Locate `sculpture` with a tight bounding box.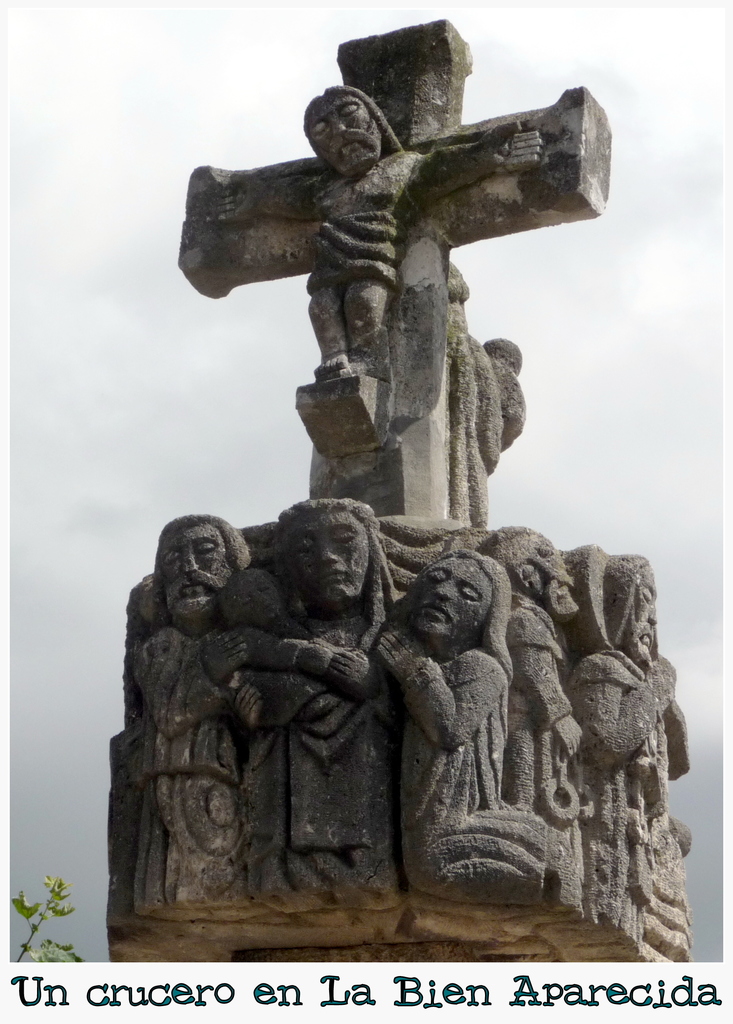
left=201, top=21, right=599, bottom=529.
